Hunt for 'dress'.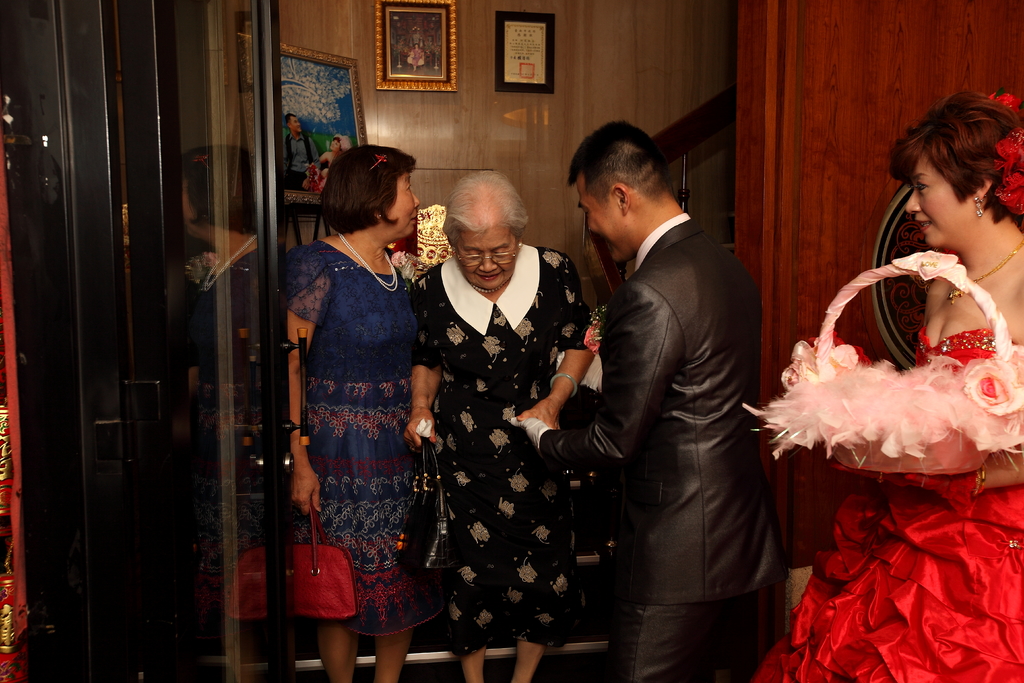
Hunted down at 755,328,1023,682.
